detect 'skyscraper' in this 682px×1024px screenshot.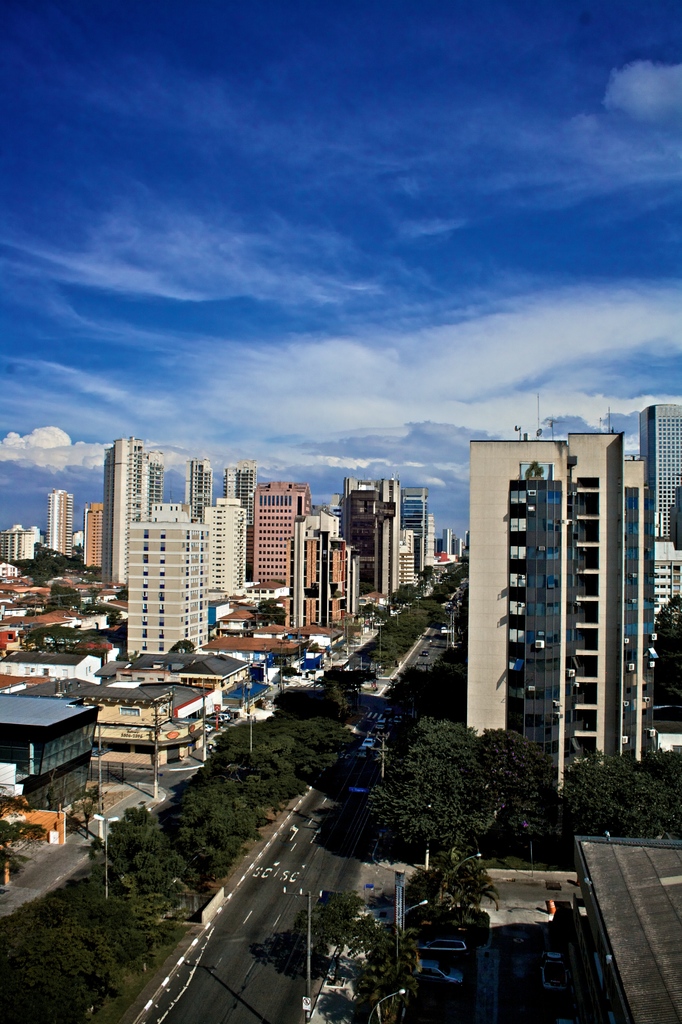
Detection: l=337, t=468, r=400, b=616.
